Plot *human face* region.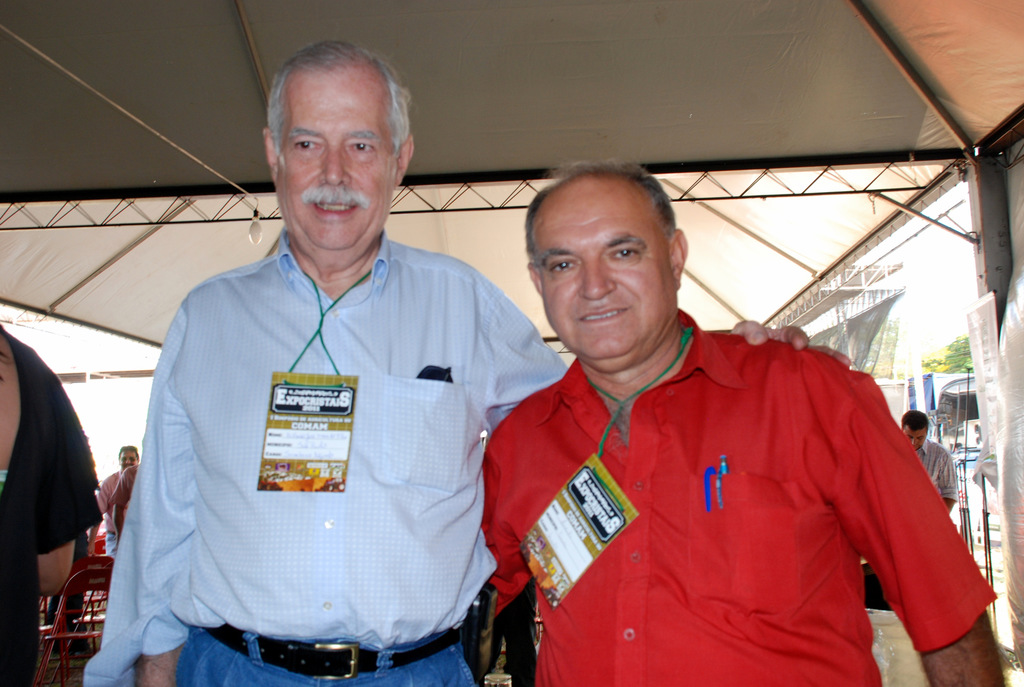
Plotted at 542 176 680 375.
